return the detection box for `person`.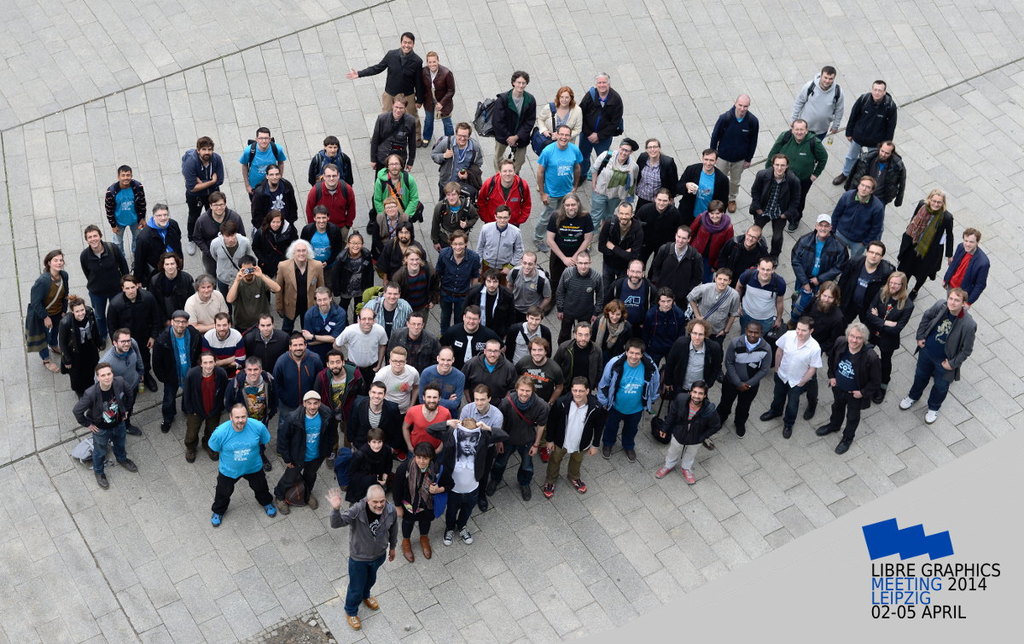
(left=305, top=290, right=351, bottom=337).
